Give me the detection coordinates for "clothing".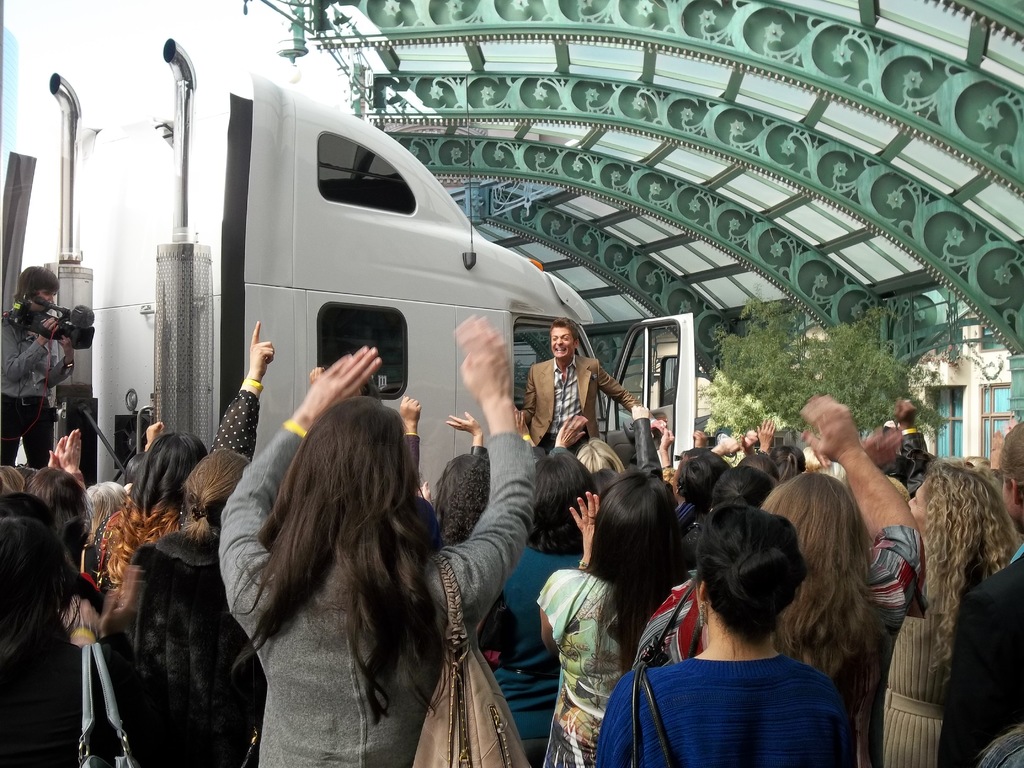
box(0, 305, 72, 476).
